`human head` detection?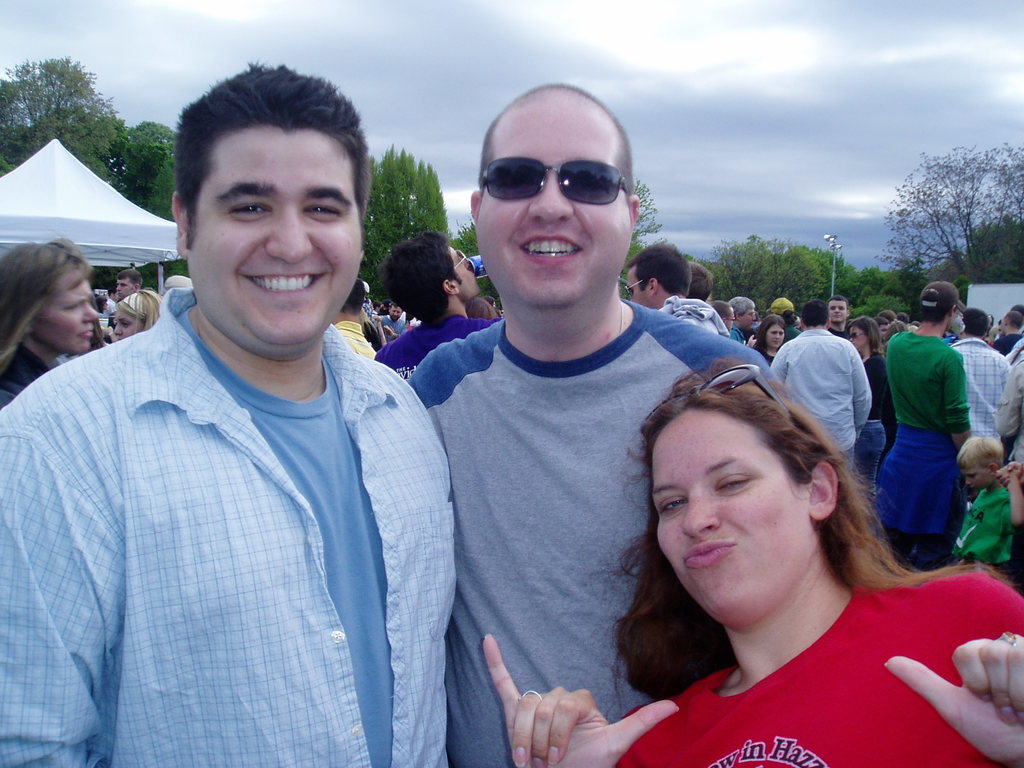
<box>797,296,831,332</box>
